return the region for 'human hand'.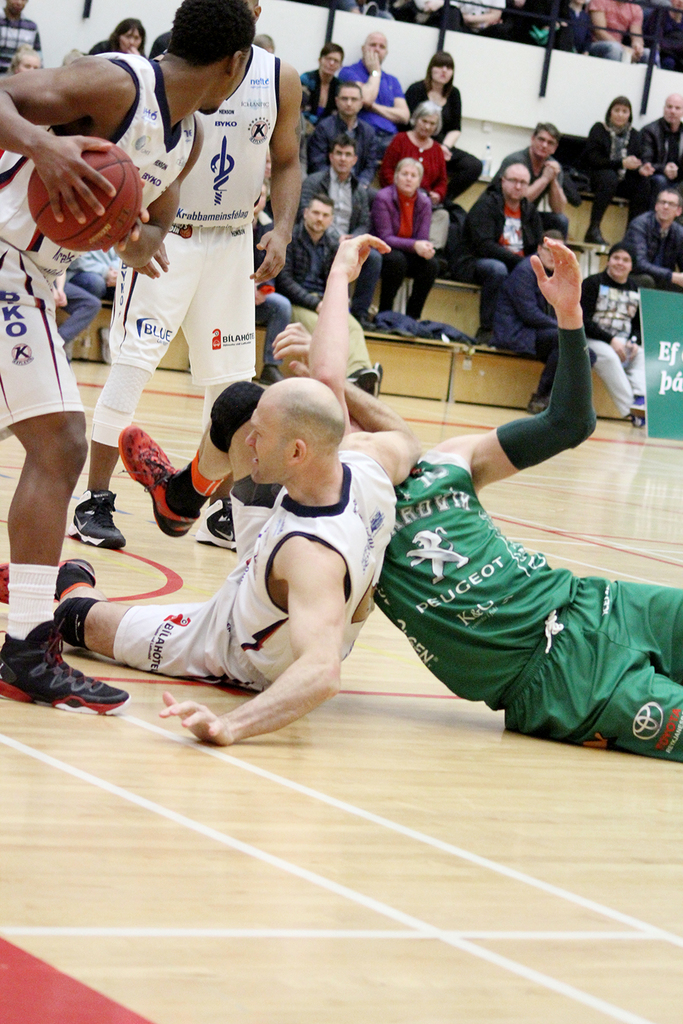
select_region(156, 689, 232, 747).
